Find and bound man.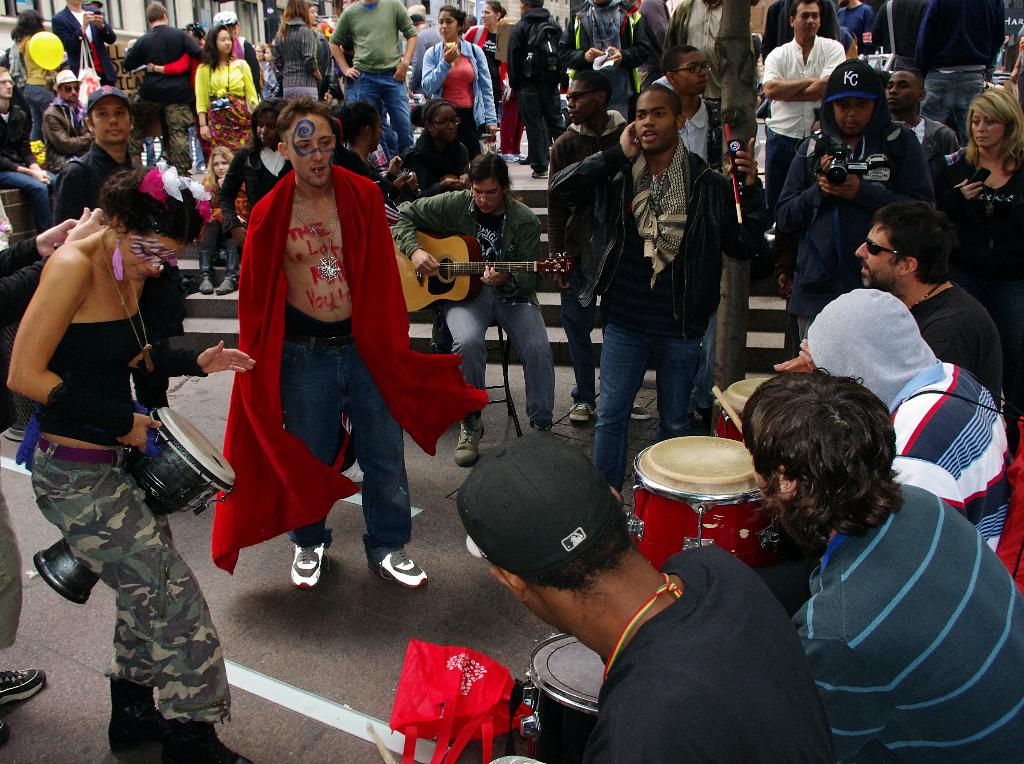
Bound: Rect(504, 0, 566, 179).
